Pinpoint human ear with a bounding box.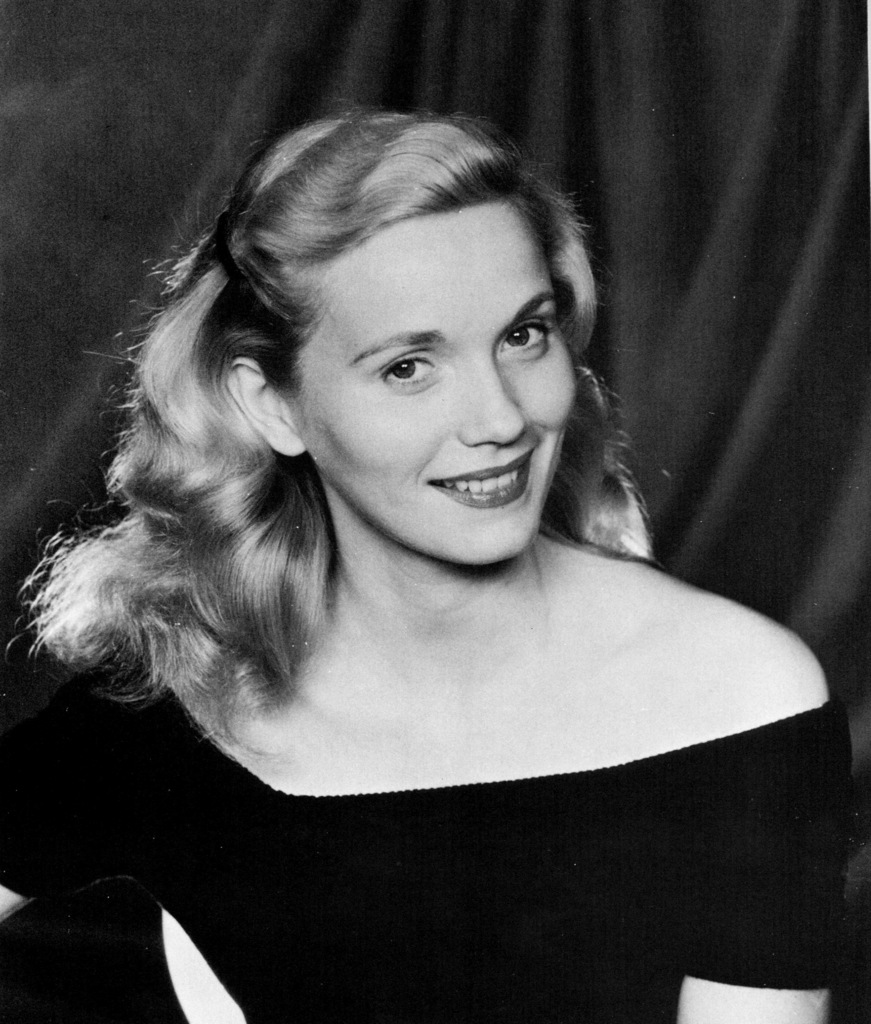
<box>227,359,307,455</box>.
